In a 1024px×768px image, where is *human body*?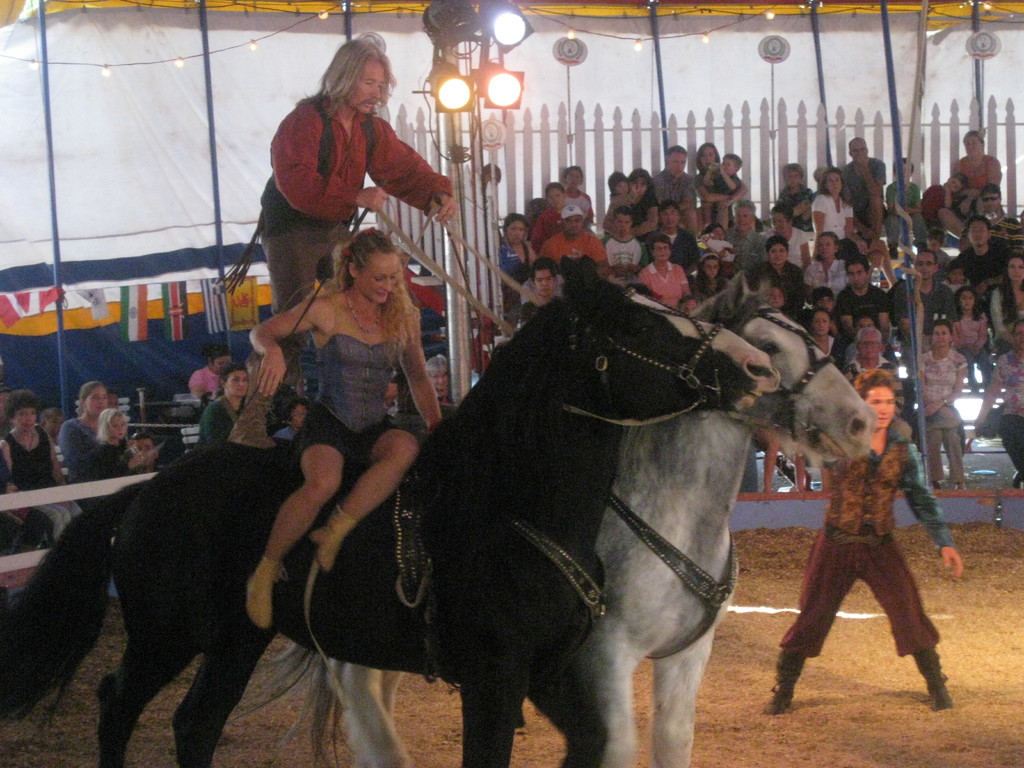
844 157 884 214.
